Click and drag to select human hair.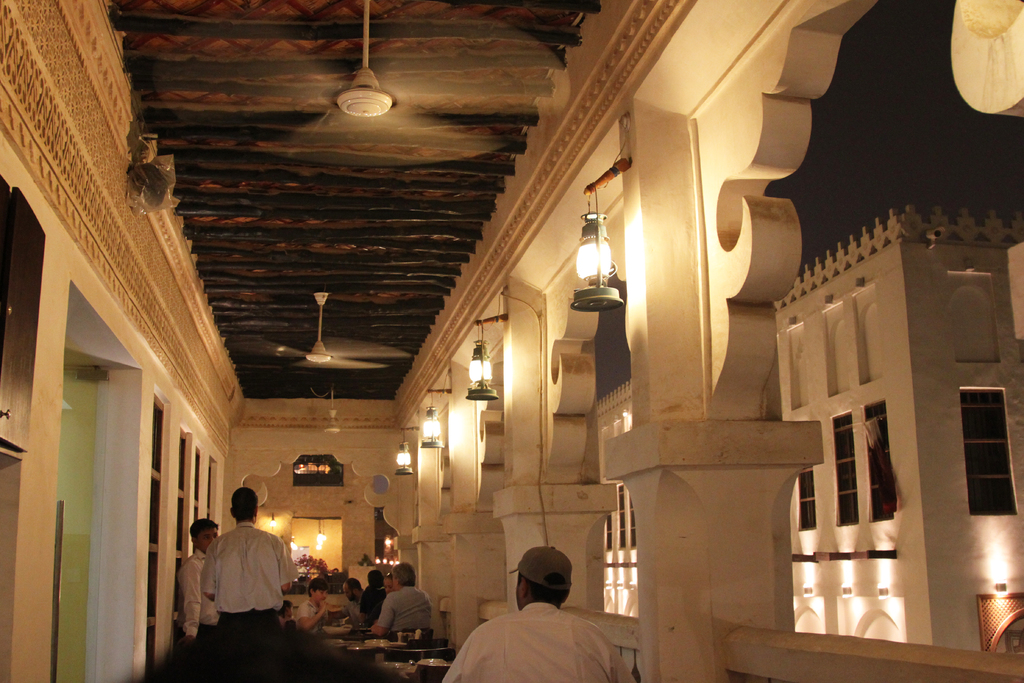
Selection: 388:563:419:588.
